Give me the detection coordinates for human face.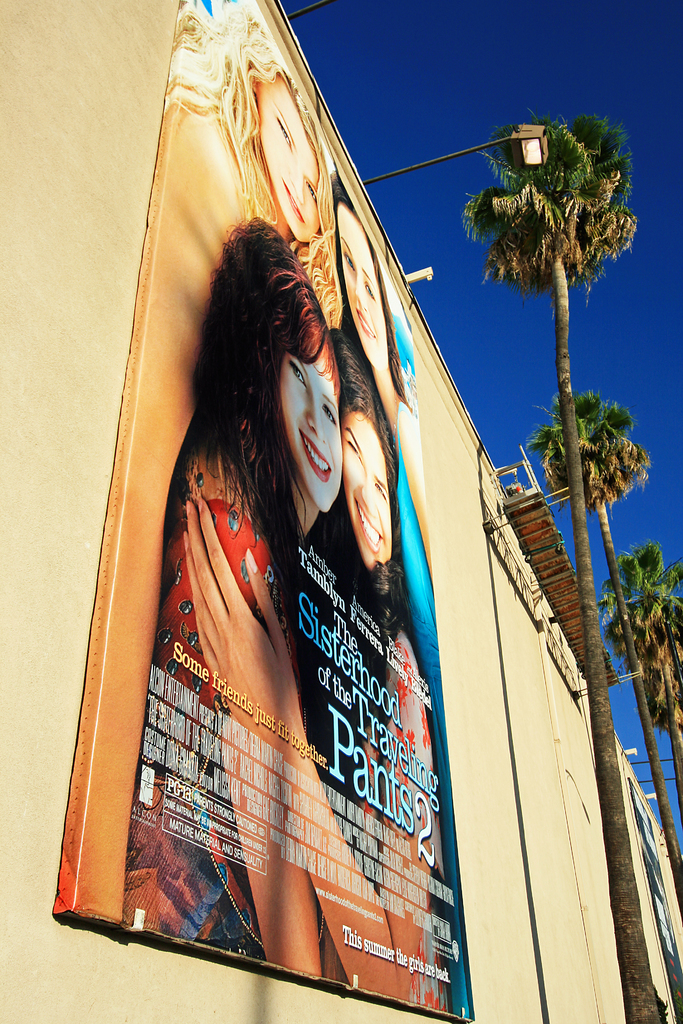
locate(280, 360, 345, 512).
